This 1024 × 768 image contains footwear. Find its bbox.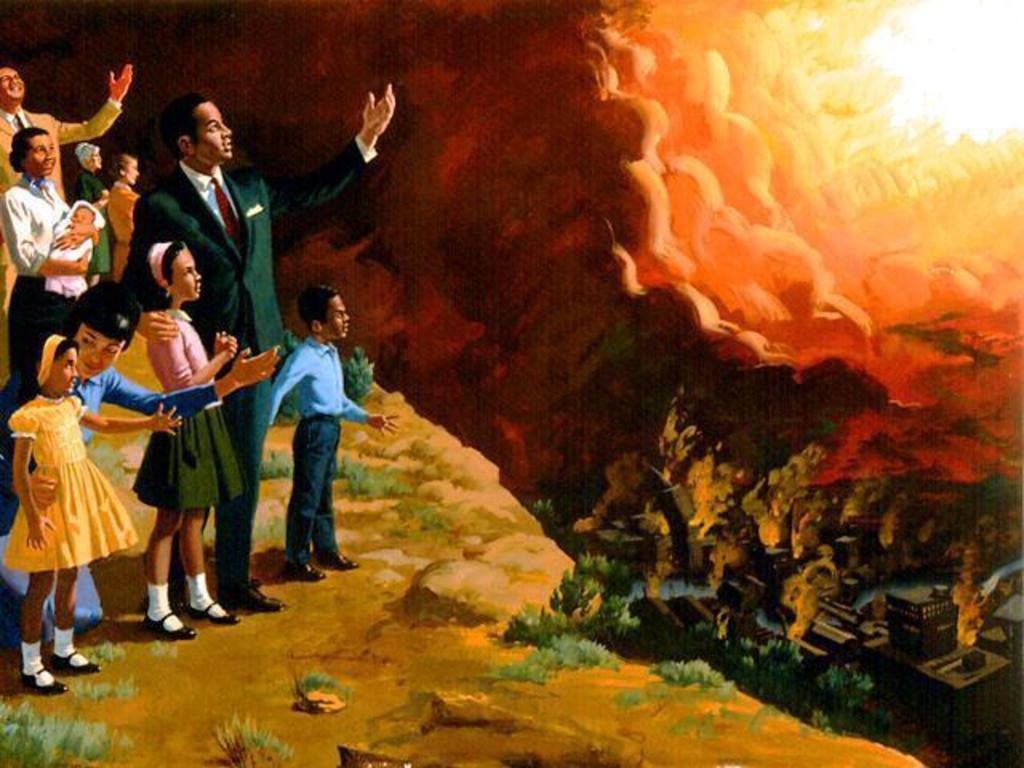
region(227, 578, 293, 614).
